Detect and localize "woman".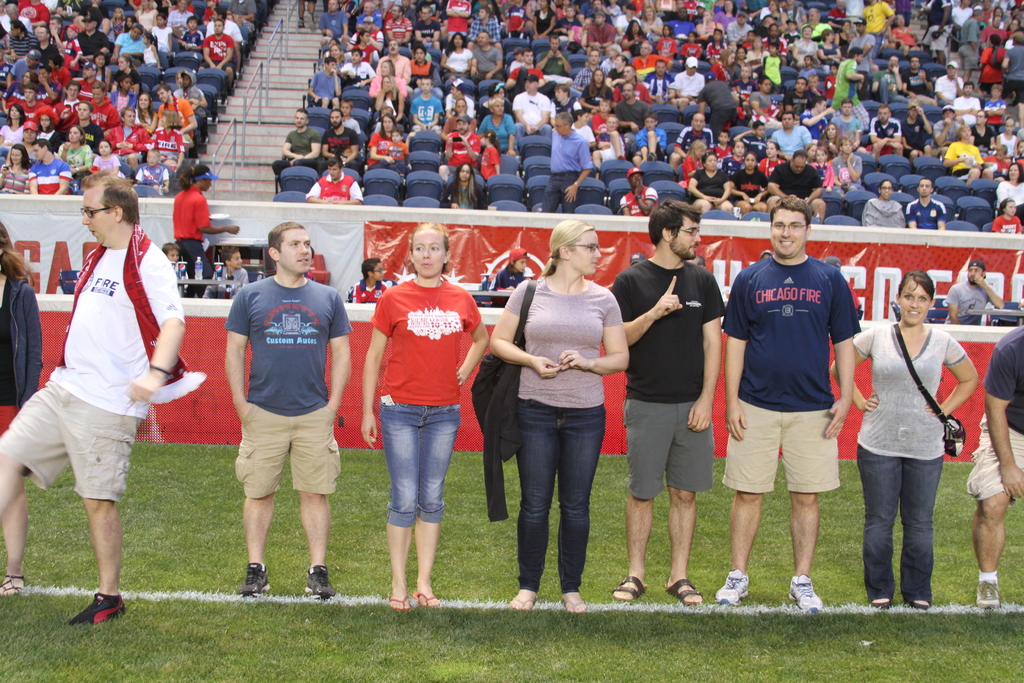
Localized at rect(367, 114, 397, 167).
